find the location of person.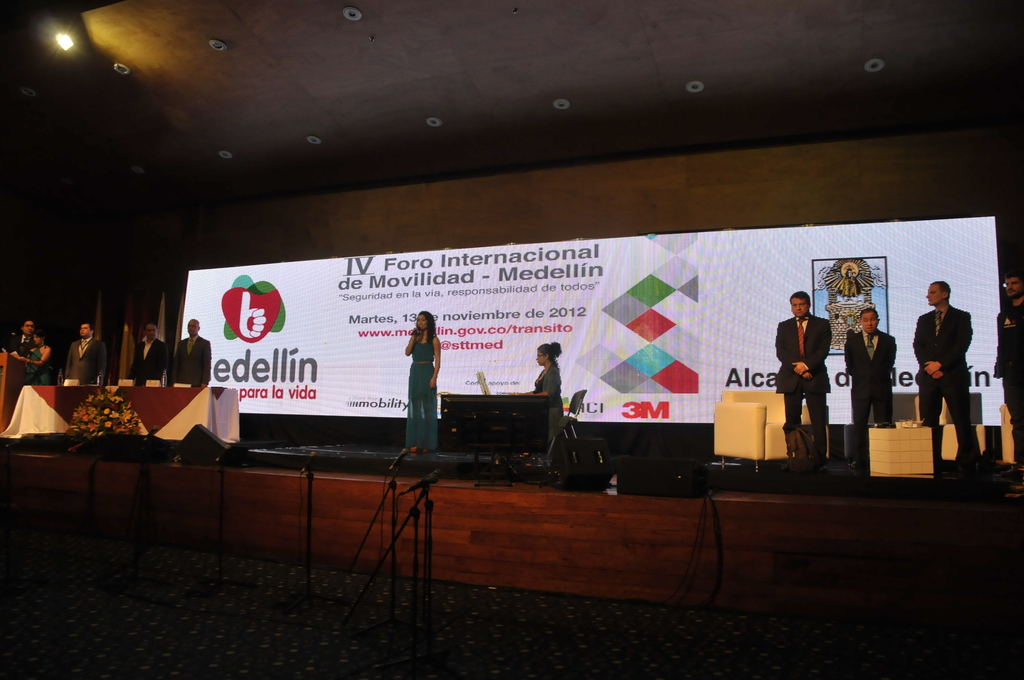
Location: <region>772, 293, 831, 453</region>.
